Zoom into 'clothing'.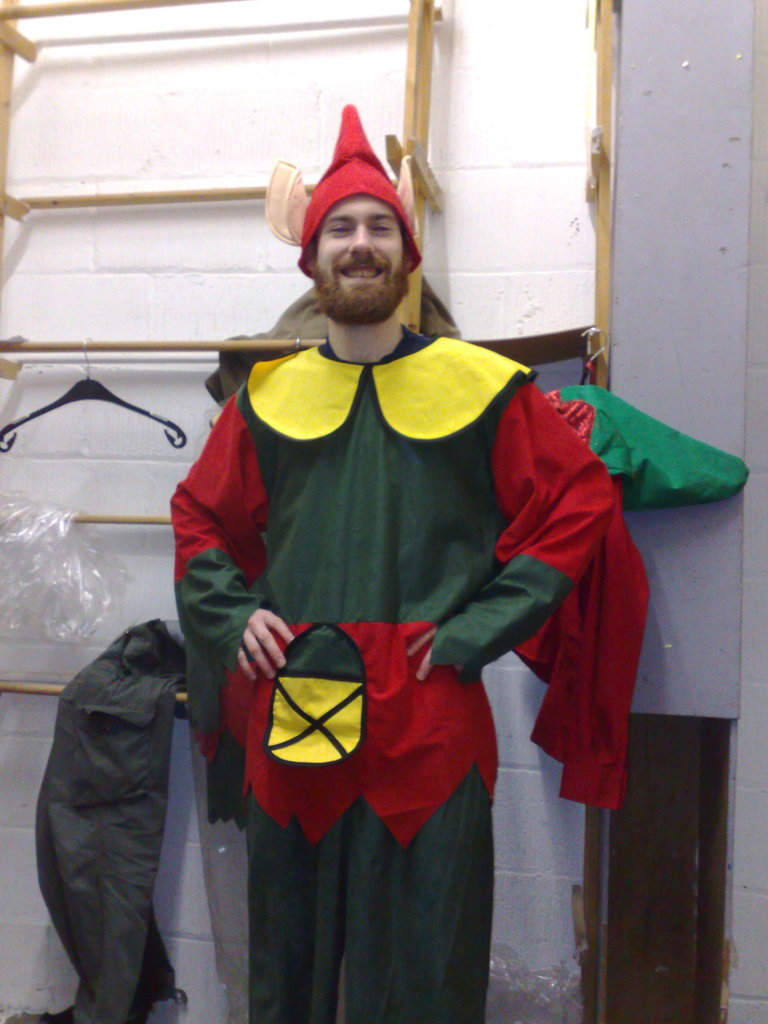
Zoom target: (left=145, top=194, right=650, bottom=938).
